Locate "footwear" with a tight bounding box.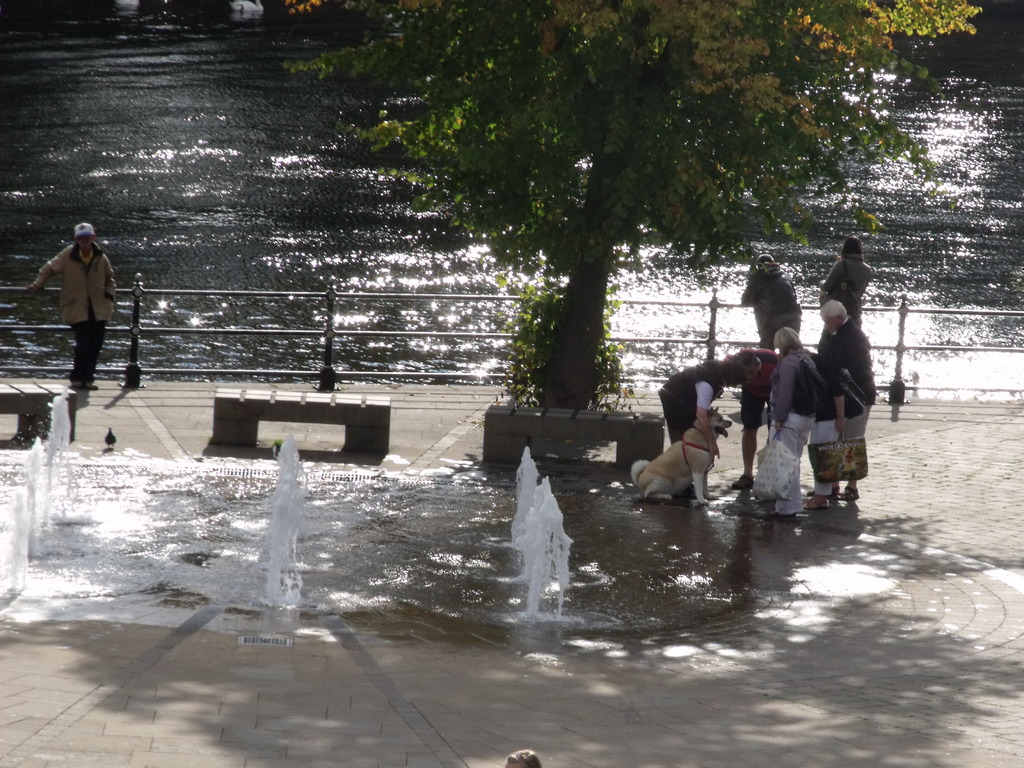
(x1=839, y1=483, x2=860, y2=500).
